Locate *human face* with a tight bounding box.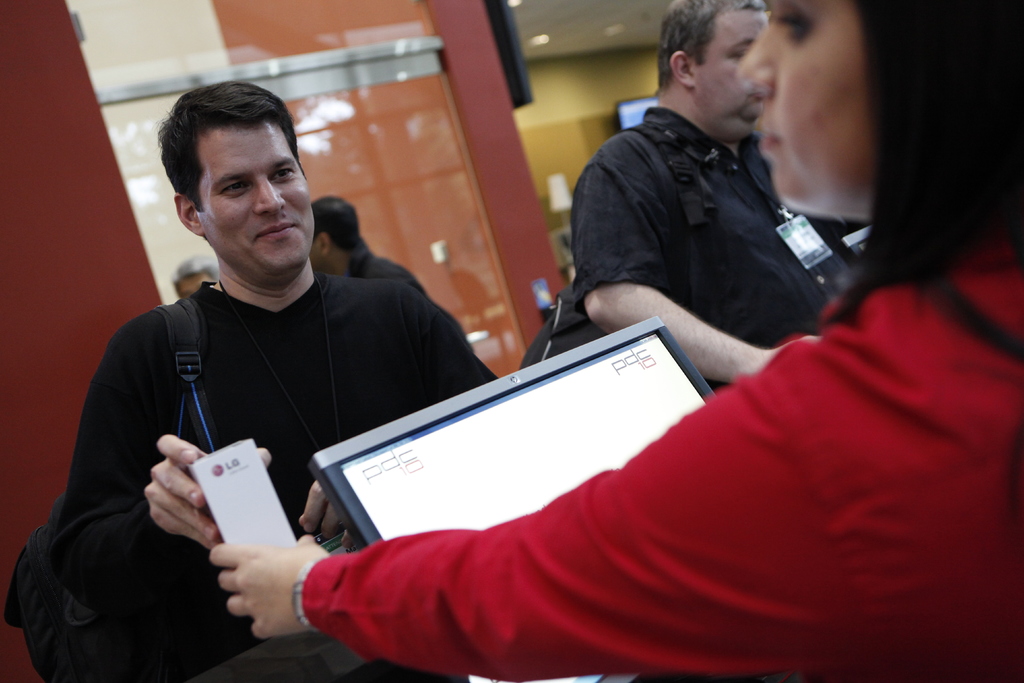
select_region(196, 126, 312, 273).
